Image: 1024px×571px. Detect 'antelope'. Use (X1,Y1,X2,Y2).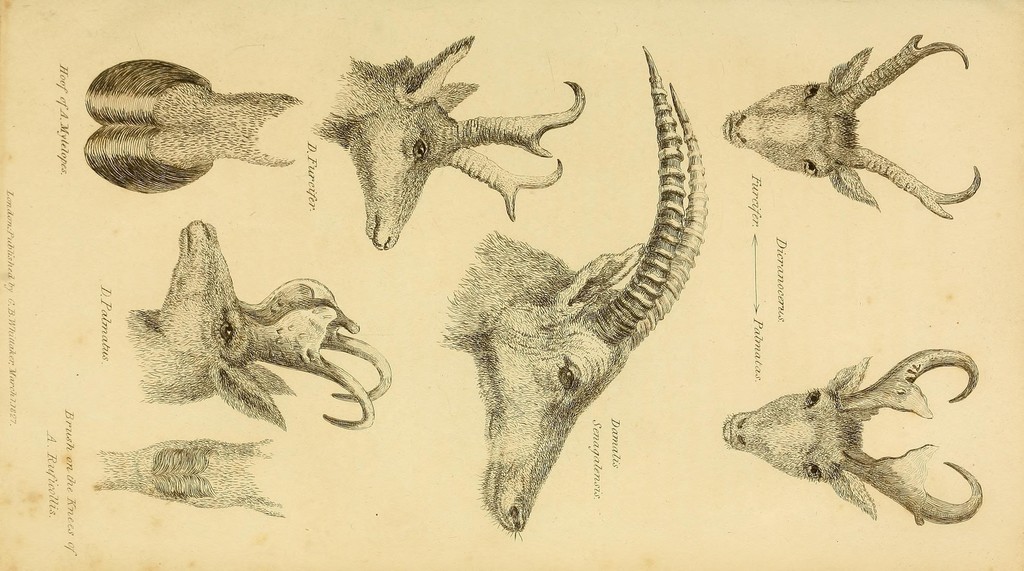
(438,43,709,543).
